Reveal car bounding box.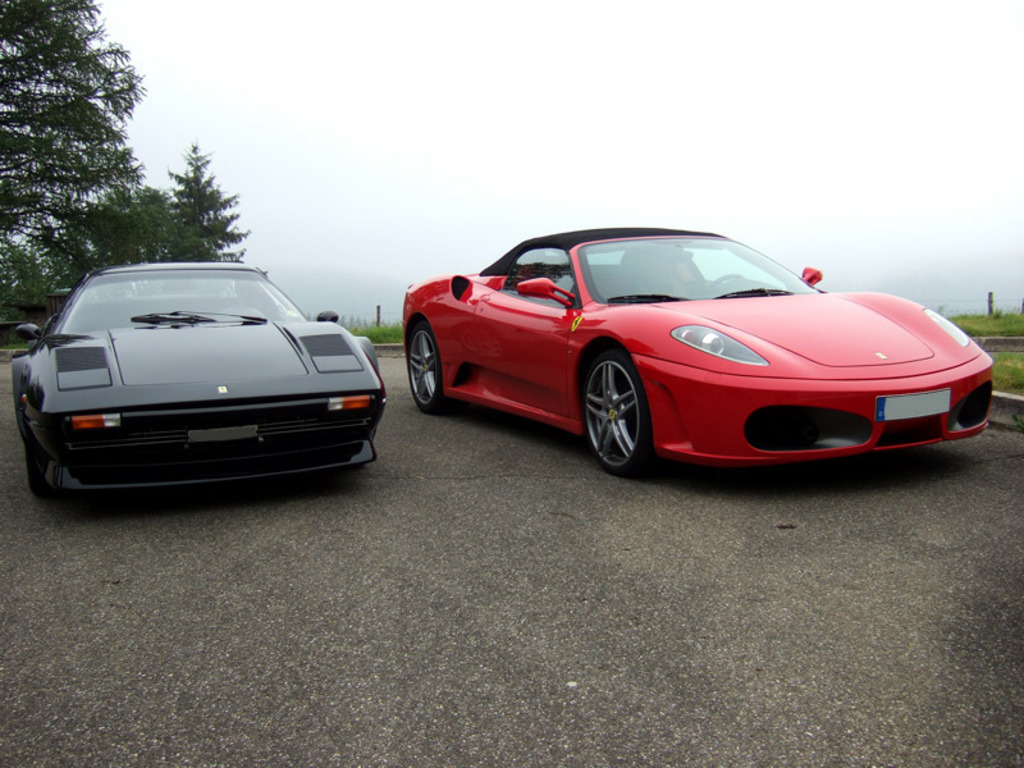
Revealed: pyautogui.locateOnScreen(371, 223, 979, 483).
